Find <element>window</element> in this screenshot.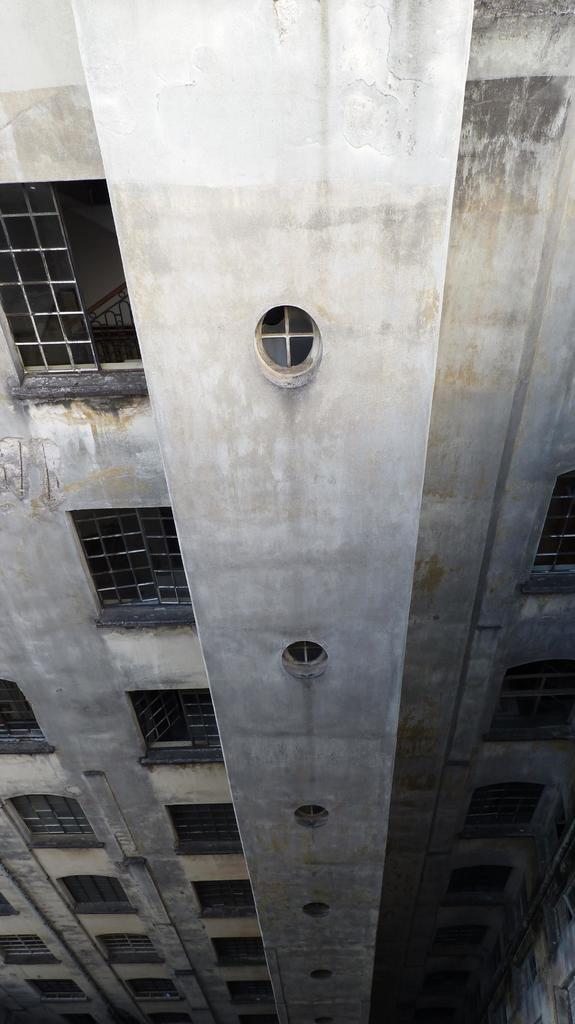
The bounding box for <element>window</element> is <region>206, 940, 265, 979</region>.
